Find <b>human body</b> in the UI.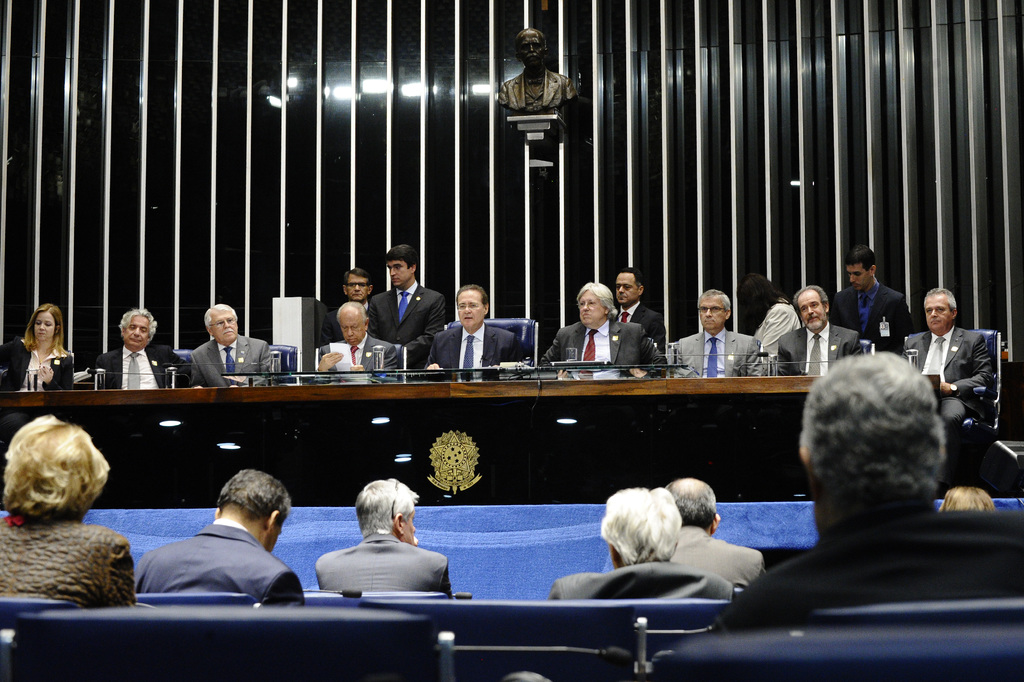
UI element at [left=306, top=479, right=451, bottom=586].
